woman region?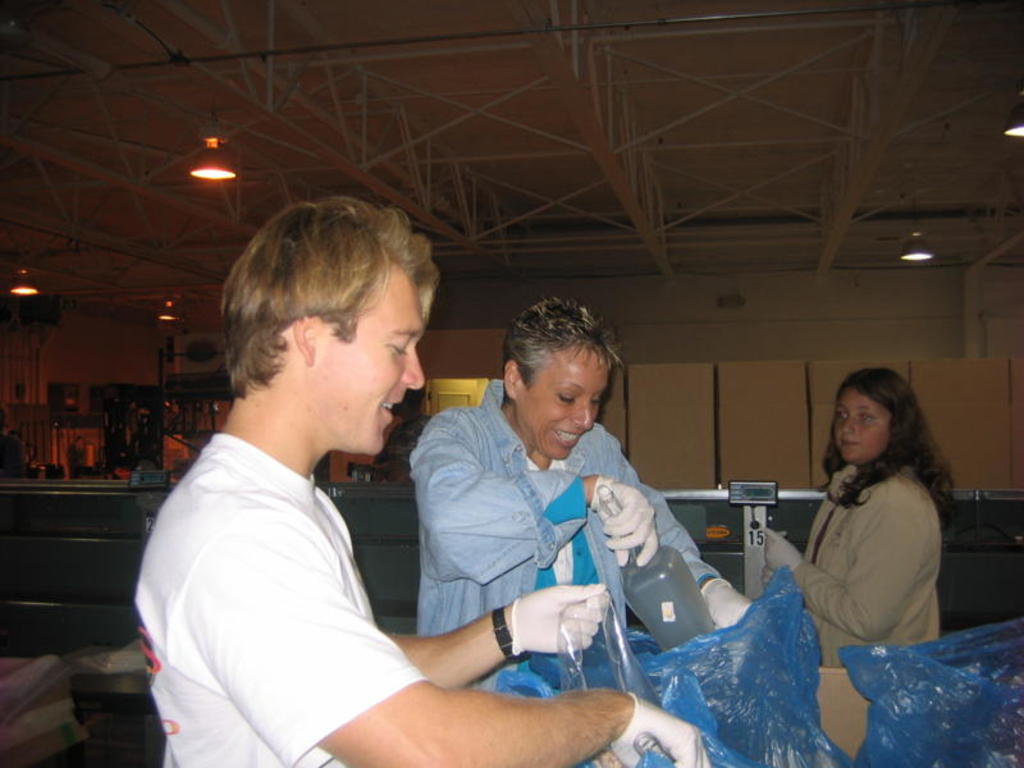
(776,370,961,691)
